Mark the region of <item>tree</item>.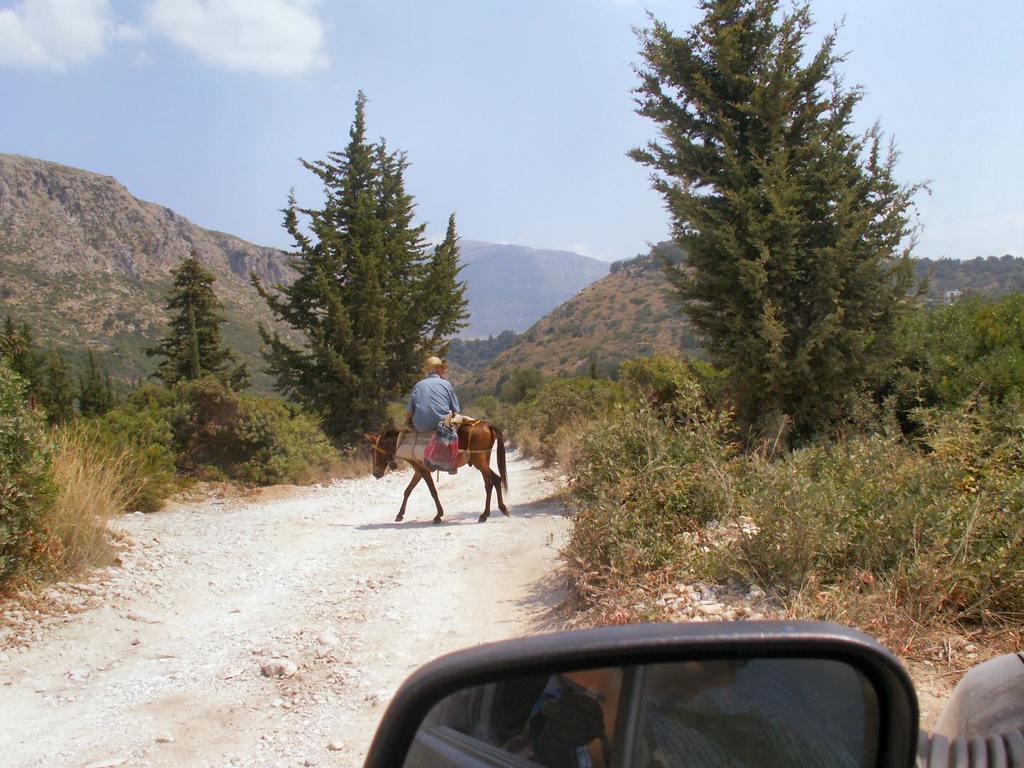
Region: l=499, t=331, r=516, b=350.
